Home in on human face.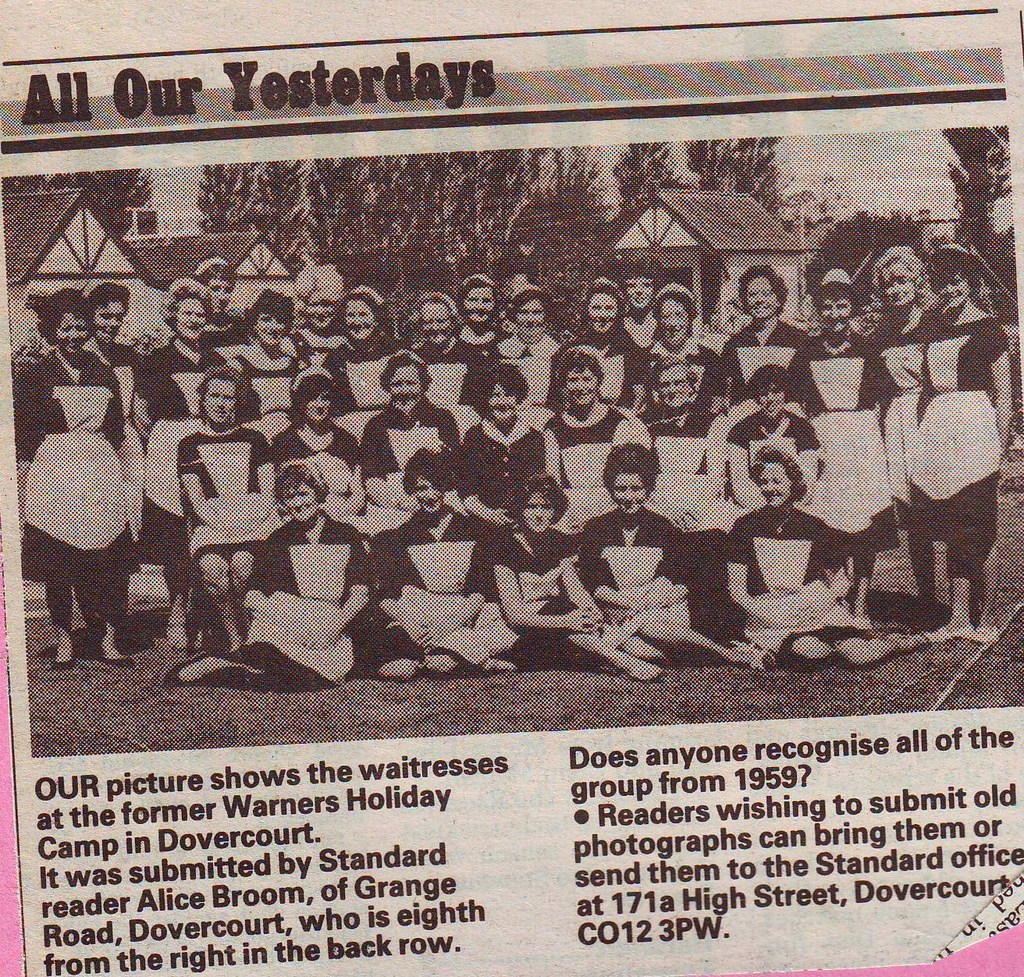
Homed in at left=564, top=363, right=598, bottom=407.
